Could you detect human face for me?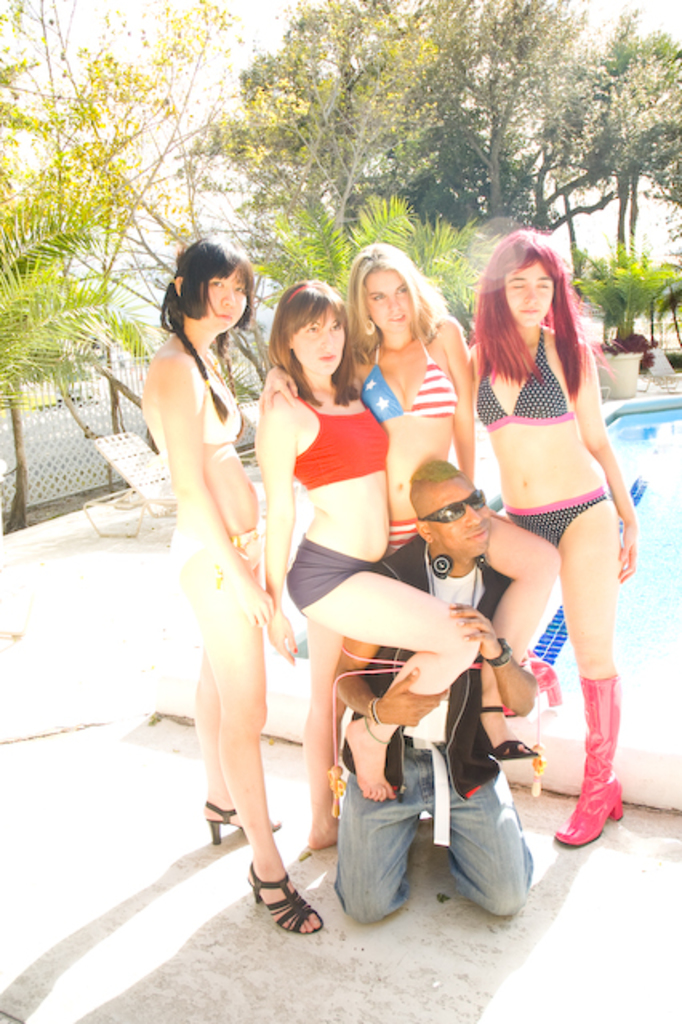
Detection result: 424,469,495,558.
